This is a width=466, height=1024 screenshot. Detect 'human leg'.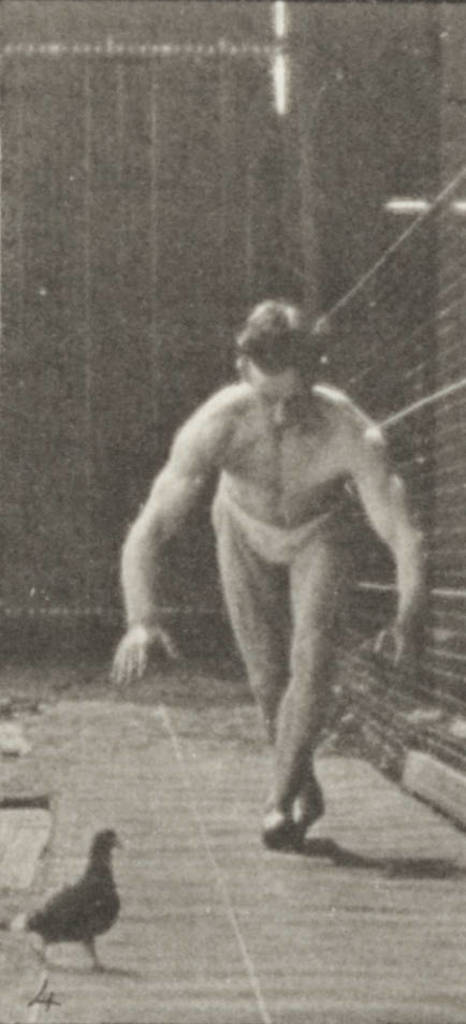
<bbox>262, 506, 365, 850</bbox>.
